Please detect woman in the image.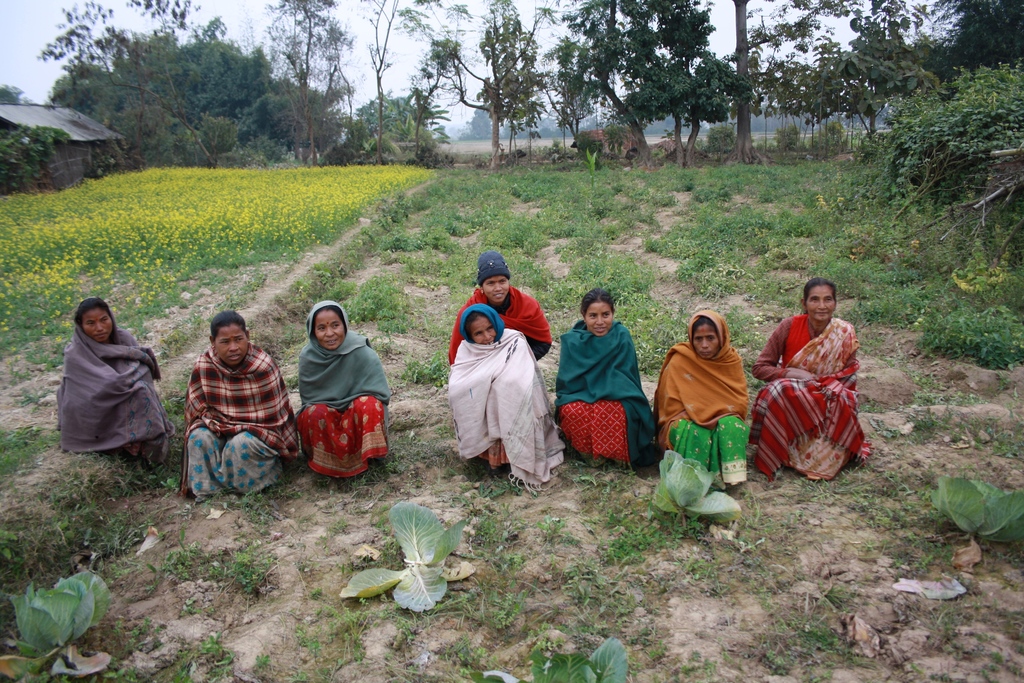
(445, 245, 554, 379).
